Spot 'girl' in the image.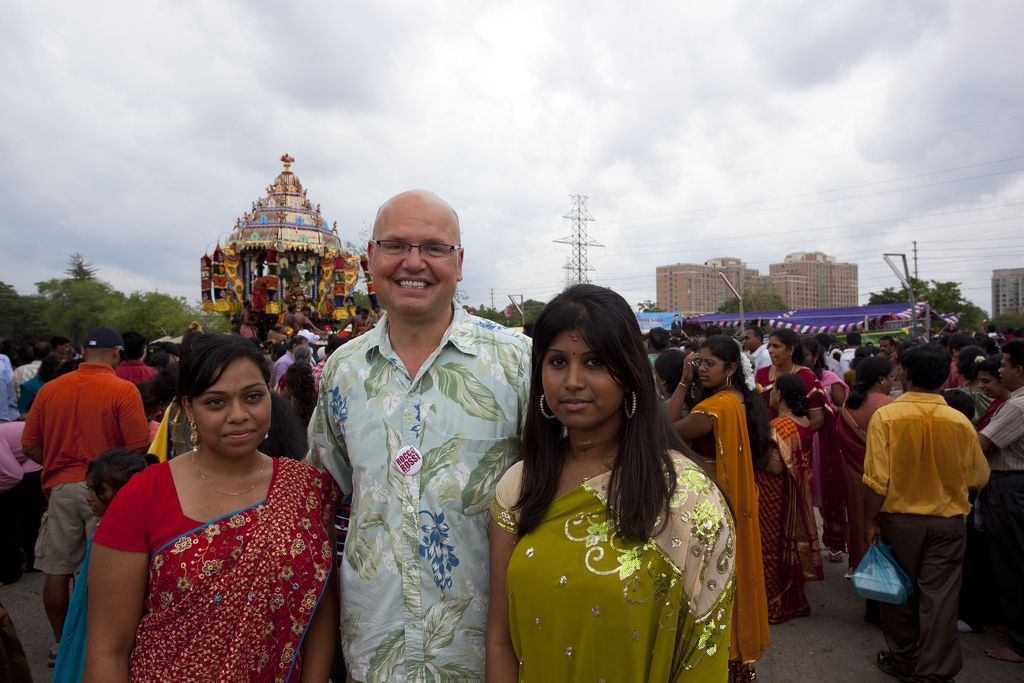
'girl' found at BBox(662, 330, 770, 682).
